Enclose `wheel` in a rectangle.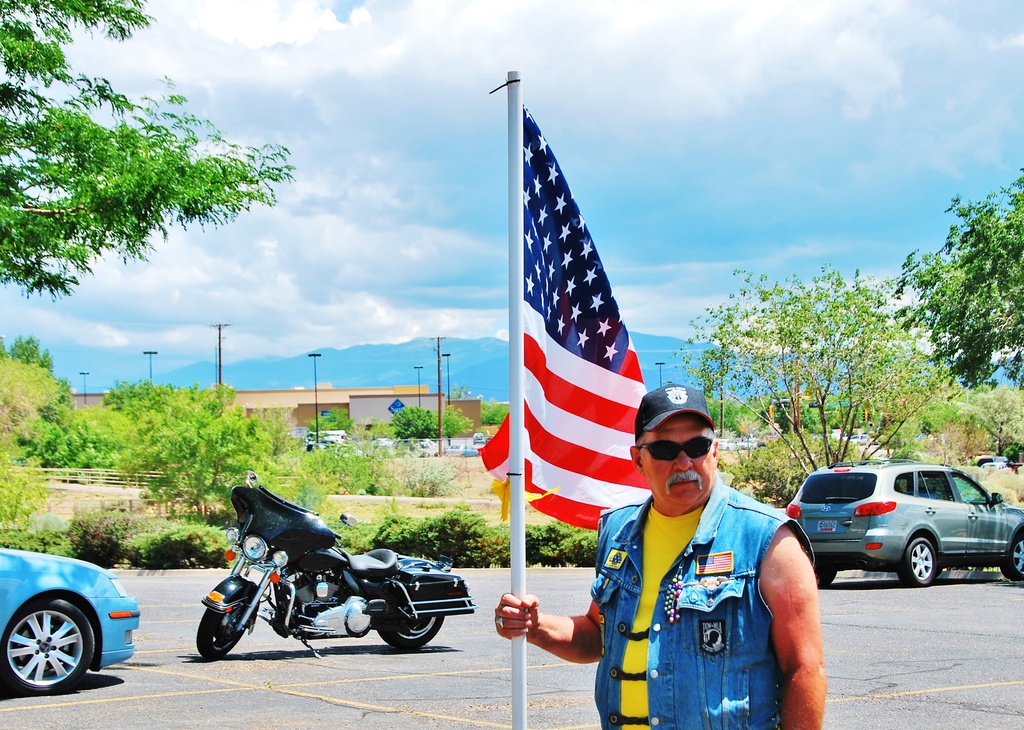
<bbox>198, 602, 257, 668</bbox>.
